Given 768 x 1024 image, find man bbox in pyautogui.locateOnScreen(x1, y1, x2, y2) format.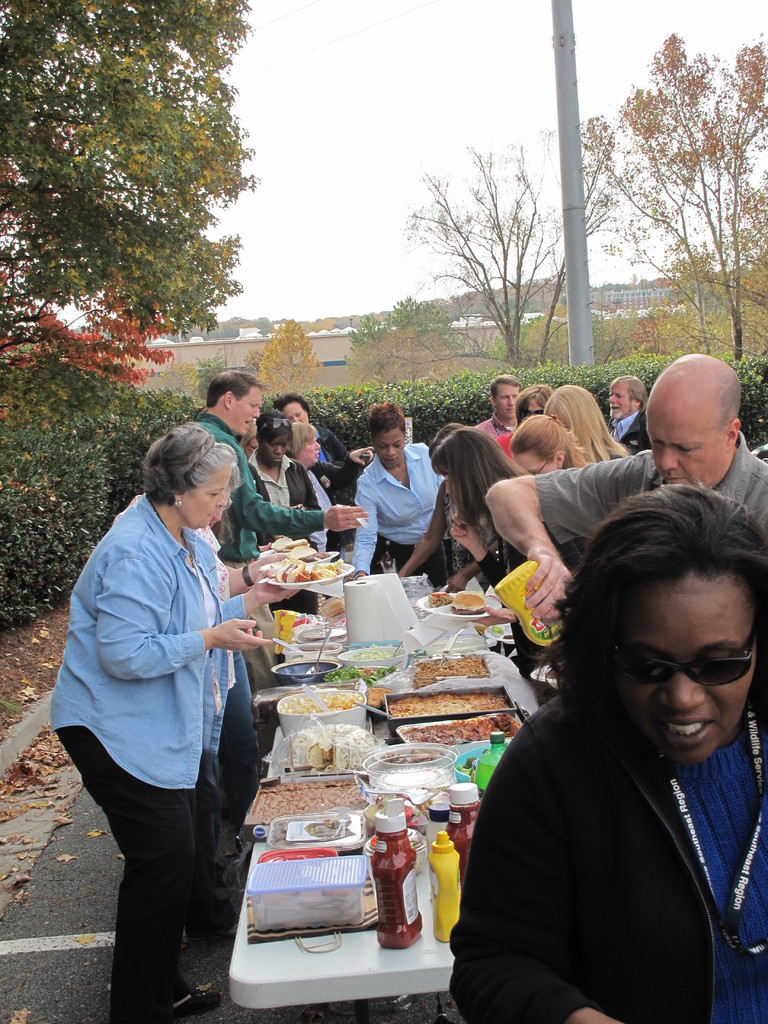
pyautogui.locateOnScreen(598, 370, 665, 454).
